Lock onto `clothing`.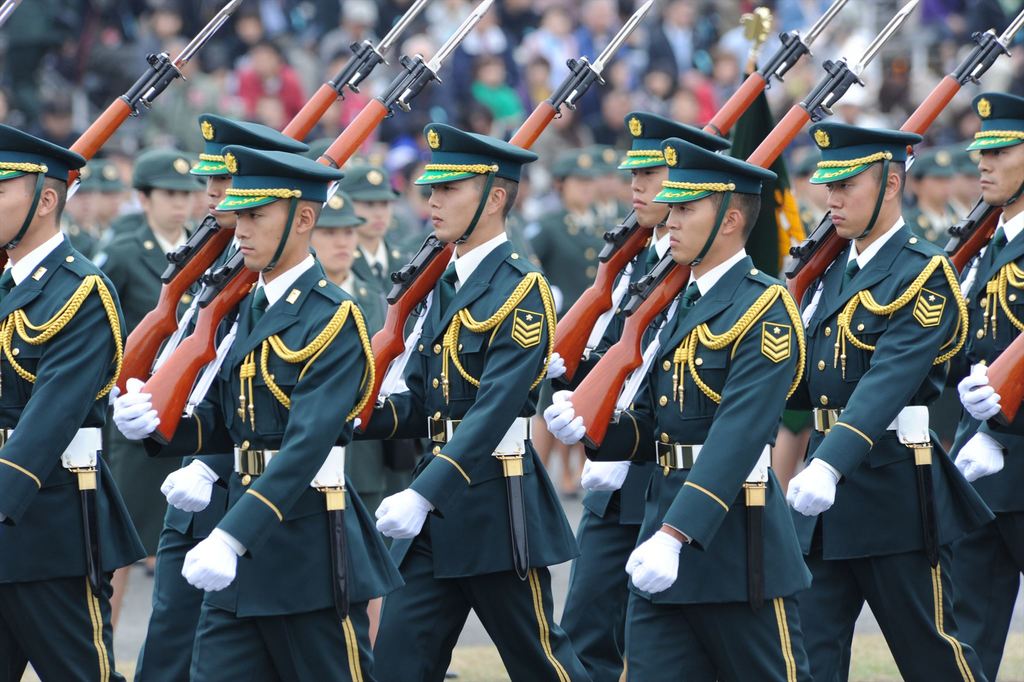
Locked: <box>557,224,690,660</box>.
